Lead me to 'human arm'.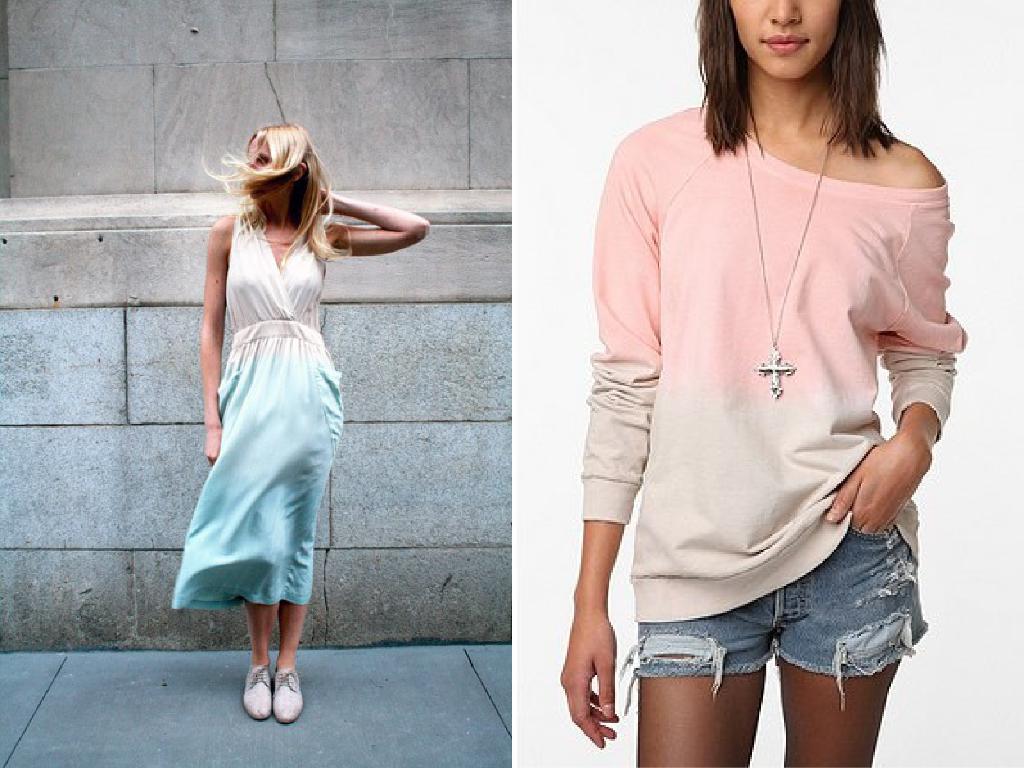
Lead to 308 176 407 289.
